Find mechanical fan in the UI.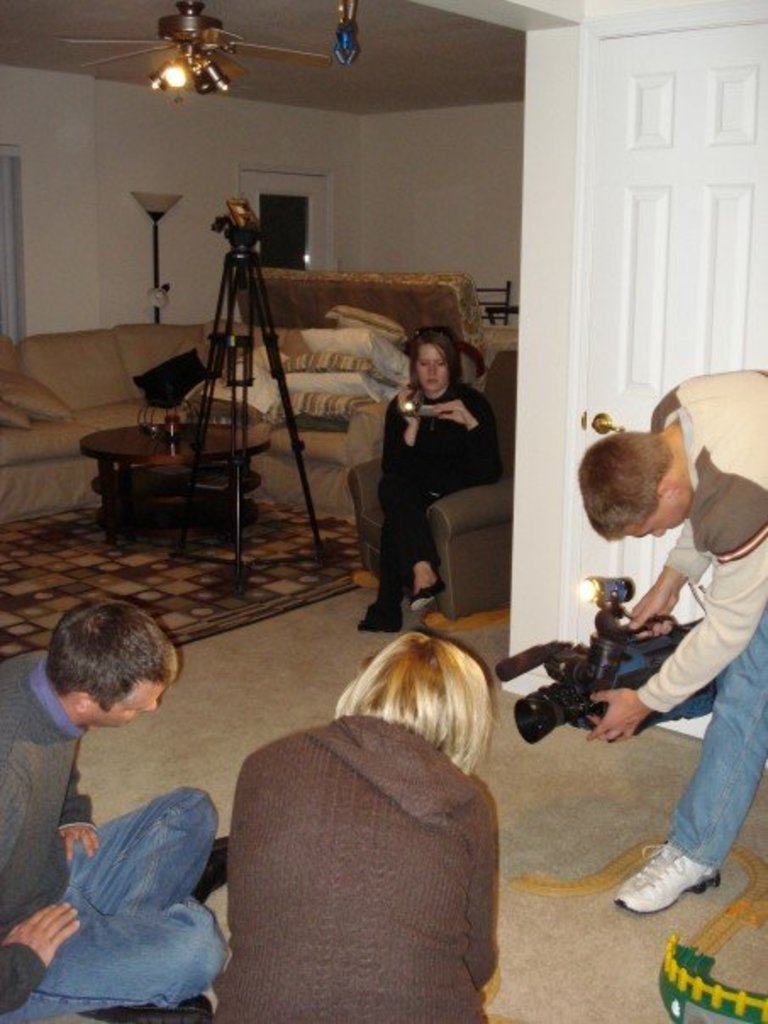
UI element at left=51, top=0, right=334, bottom=103.
